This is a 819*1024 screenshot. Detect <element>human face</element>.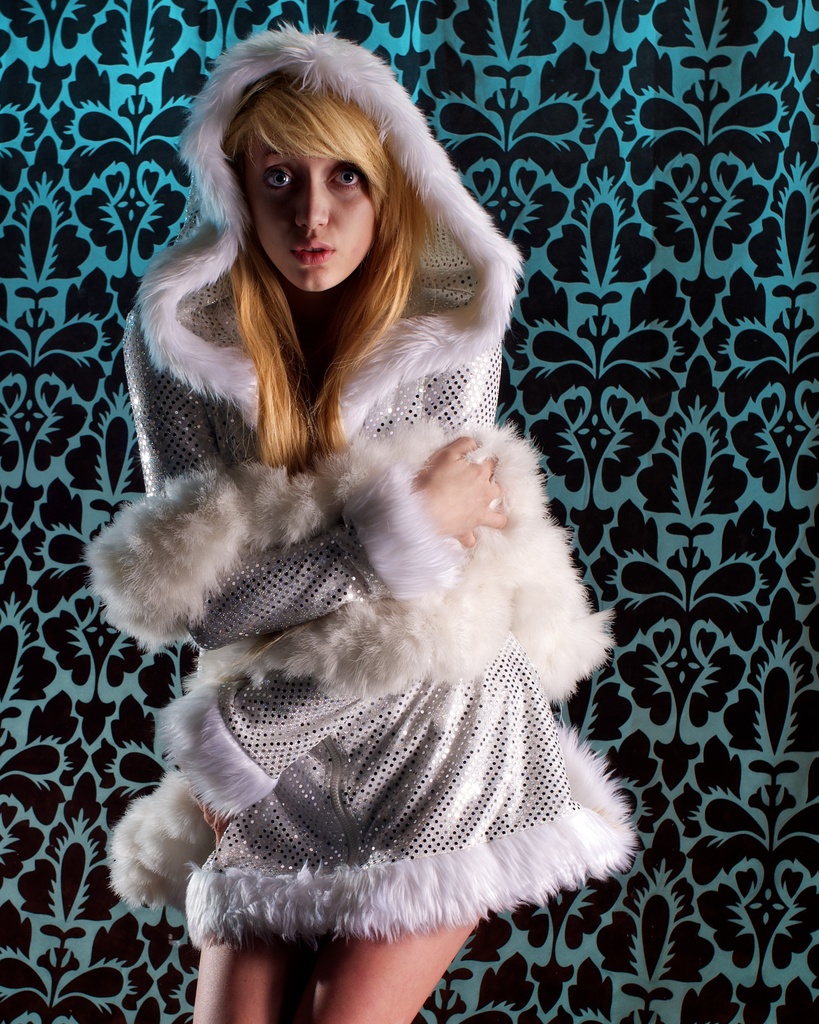
<region>250, 137, 372, 294</region>.
